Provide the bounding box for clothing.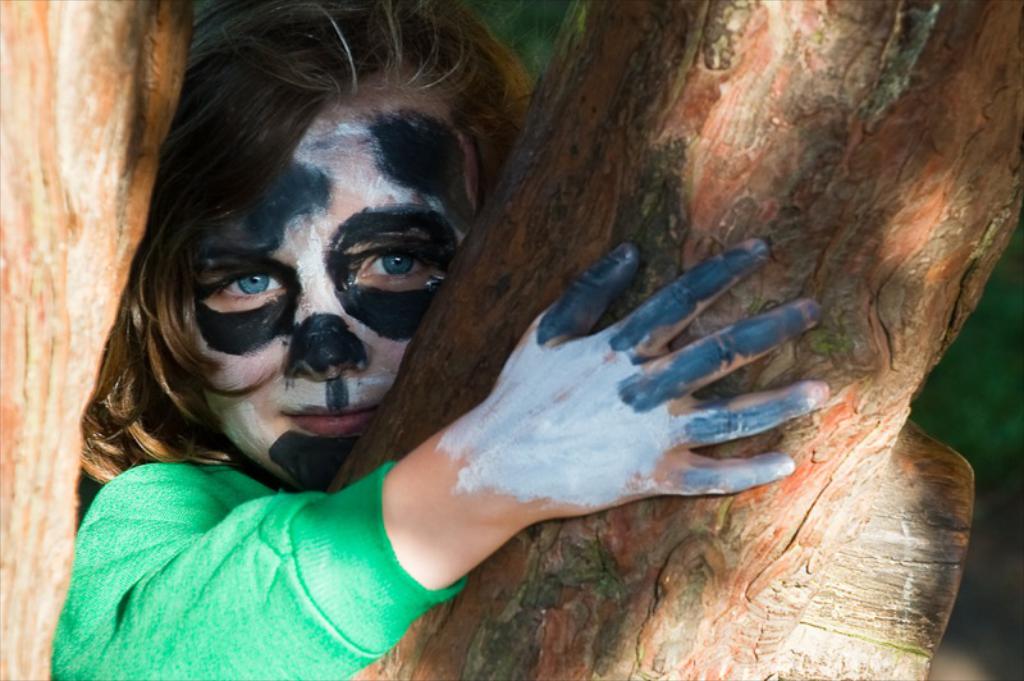
45 457 467 680.
